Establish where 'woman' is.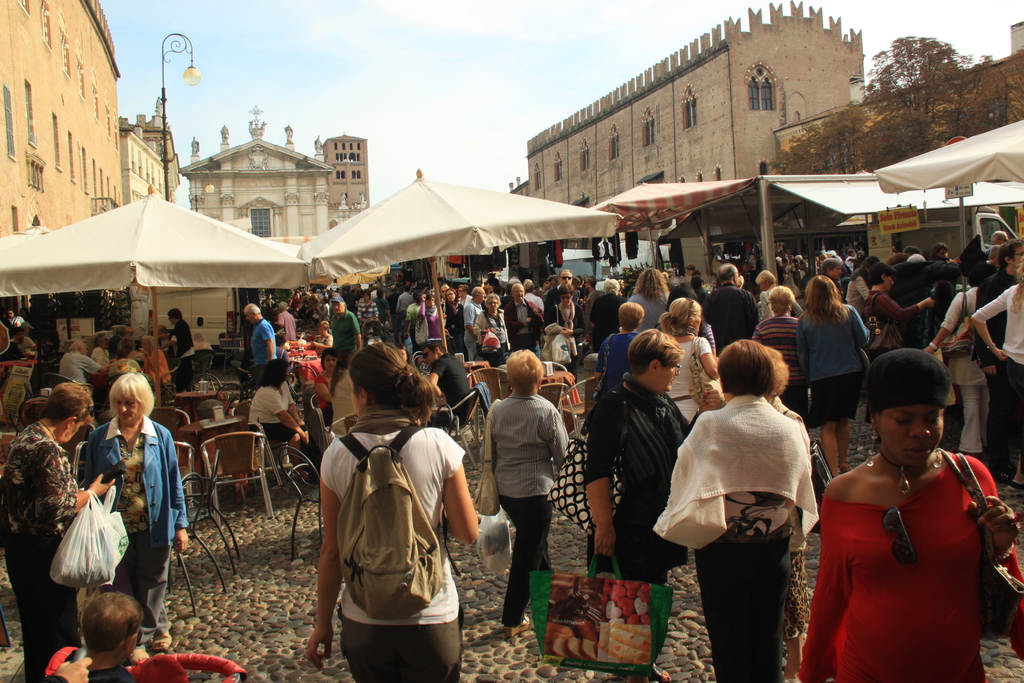
Established at [967,260,1023,497].
